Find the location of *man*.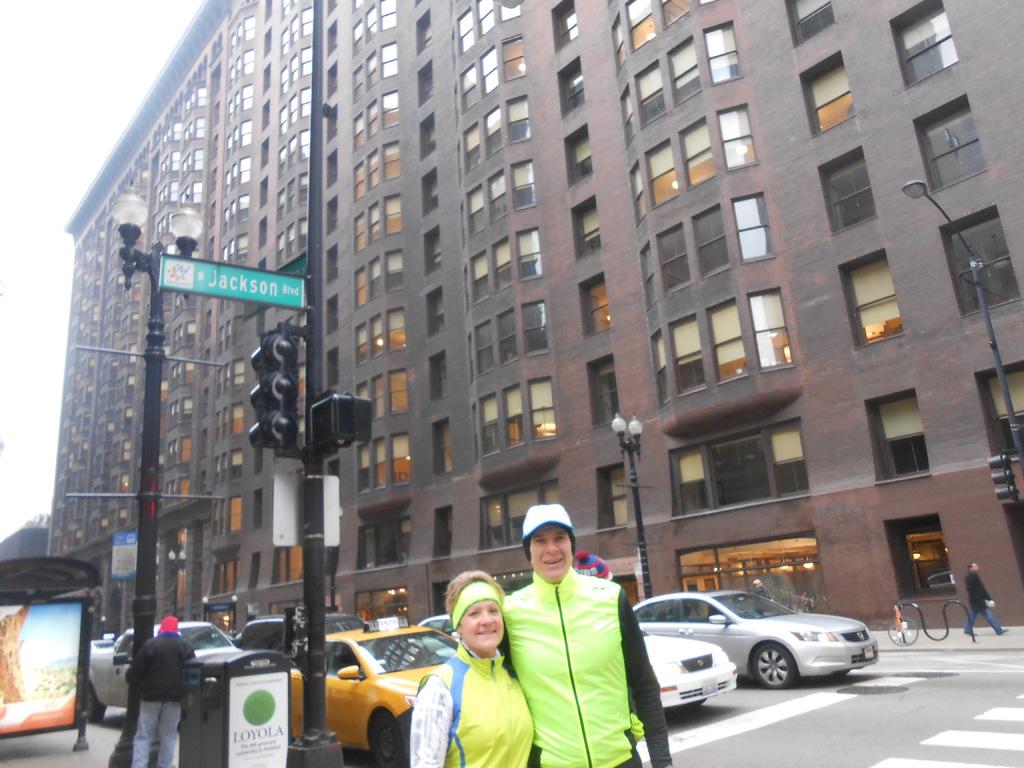
Location: 965:561:1010:636.
